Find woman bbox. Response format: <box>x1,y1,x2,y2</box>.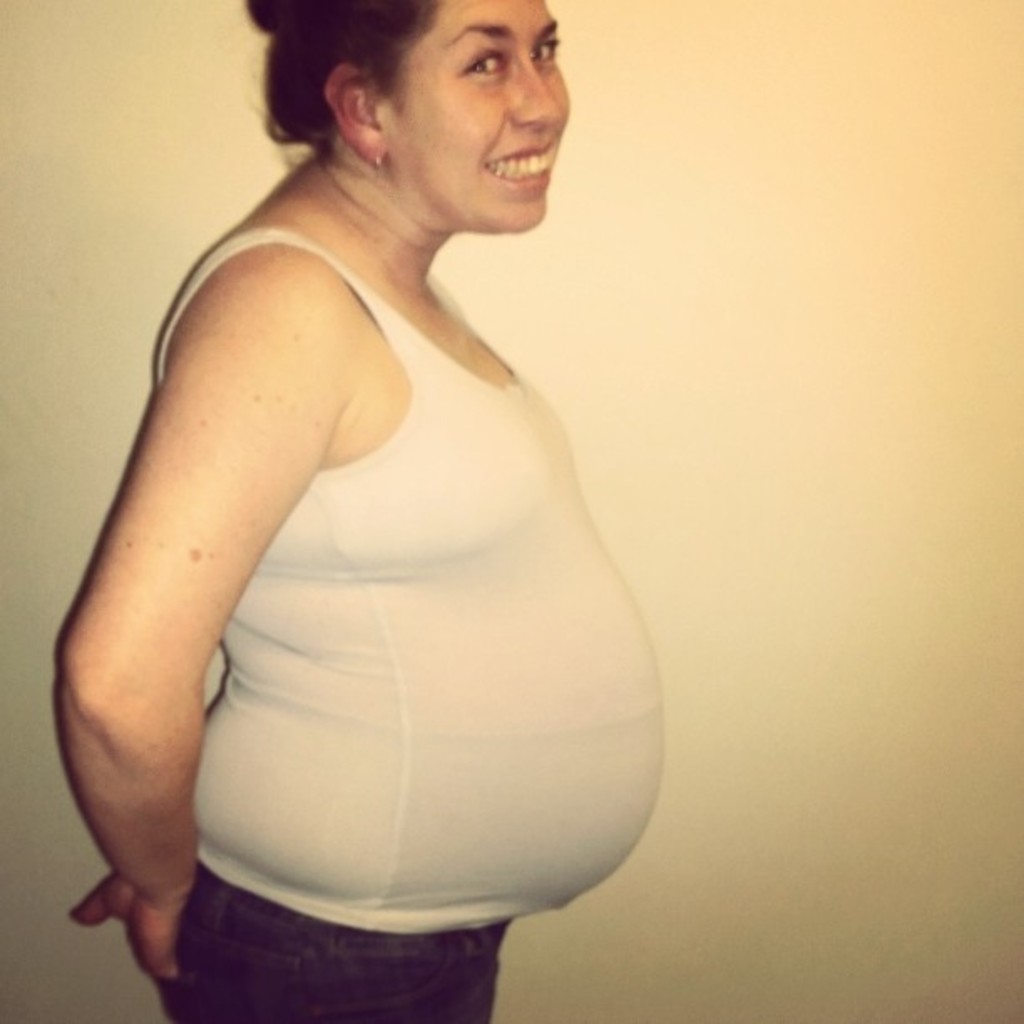
<box>30,0,681,996</box>.
